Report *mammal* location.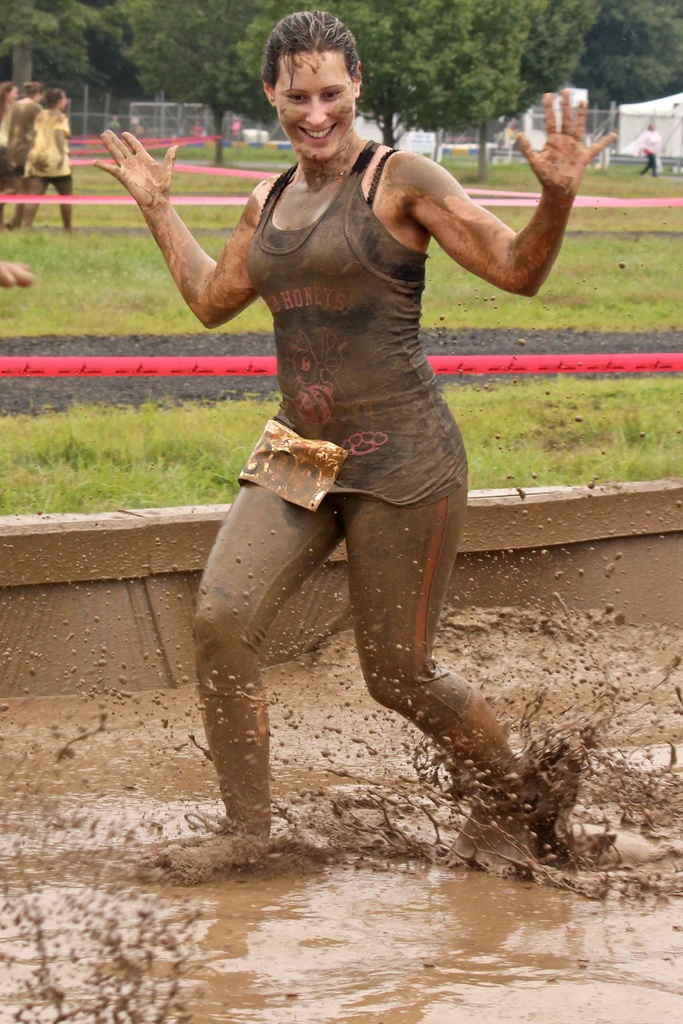
Report: rect(0, 81, 19, 154).
